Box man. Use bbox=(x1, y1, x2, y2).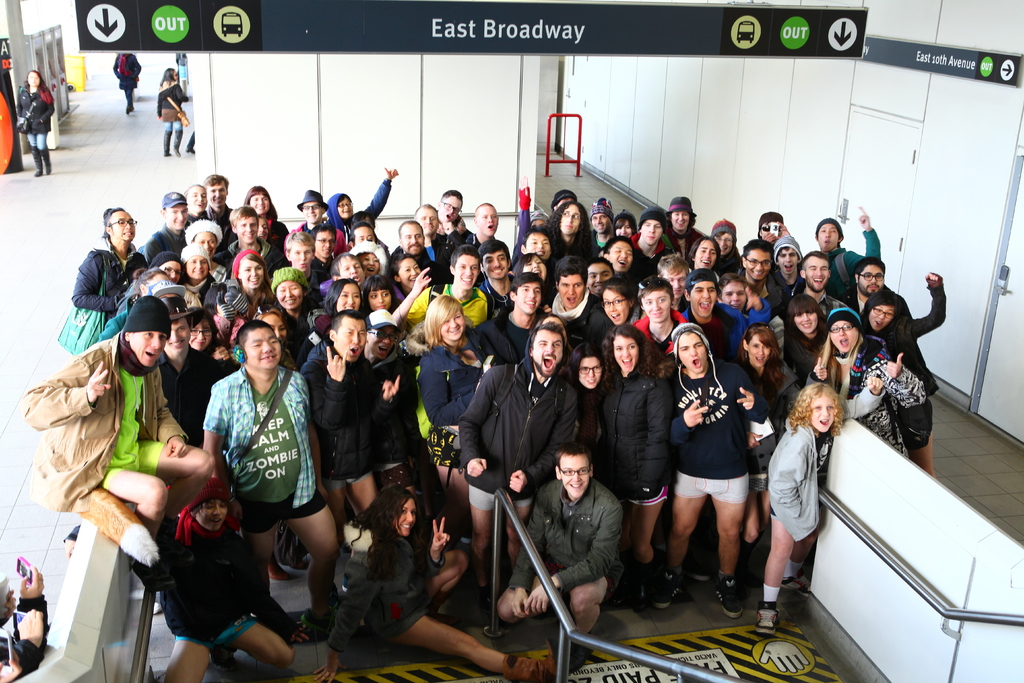
bbox=(180, 305, 330, 637).
